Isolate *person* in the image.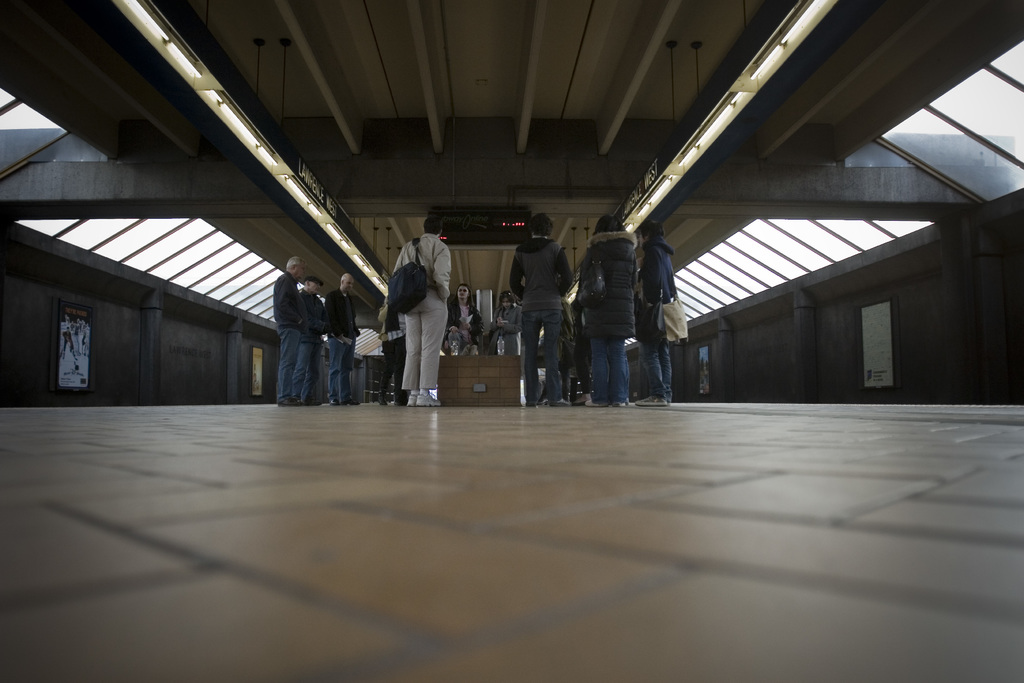
Isolated region: left=483, top=292, right=522, bottom=353.
